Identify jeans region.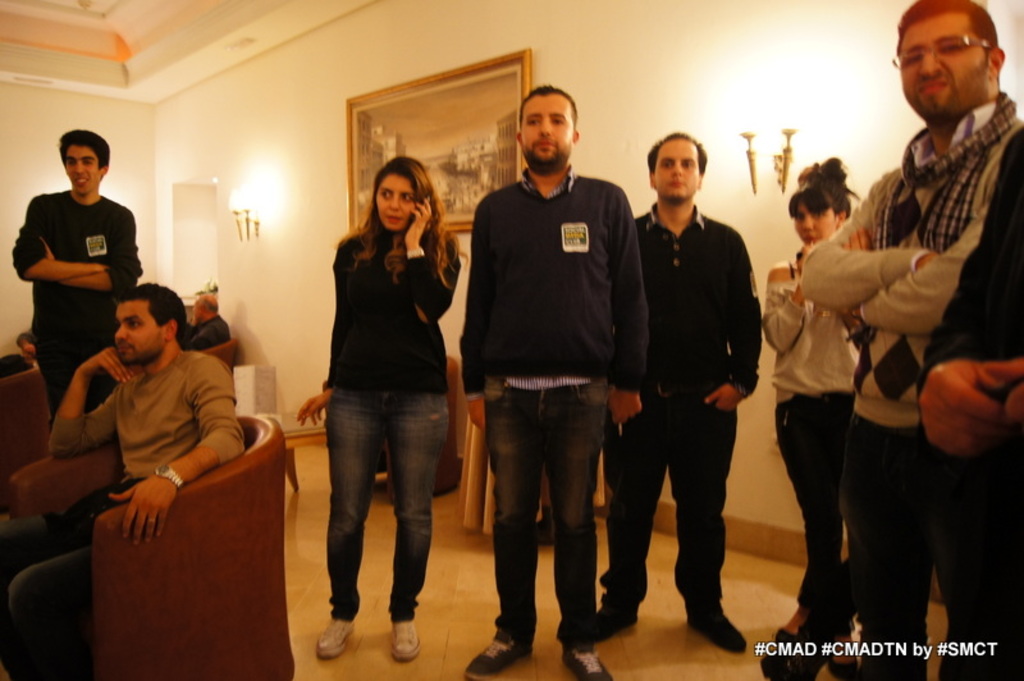
Region: {"x1": 934, "y1": 444, "x2": 1023, "y2": 680}.
